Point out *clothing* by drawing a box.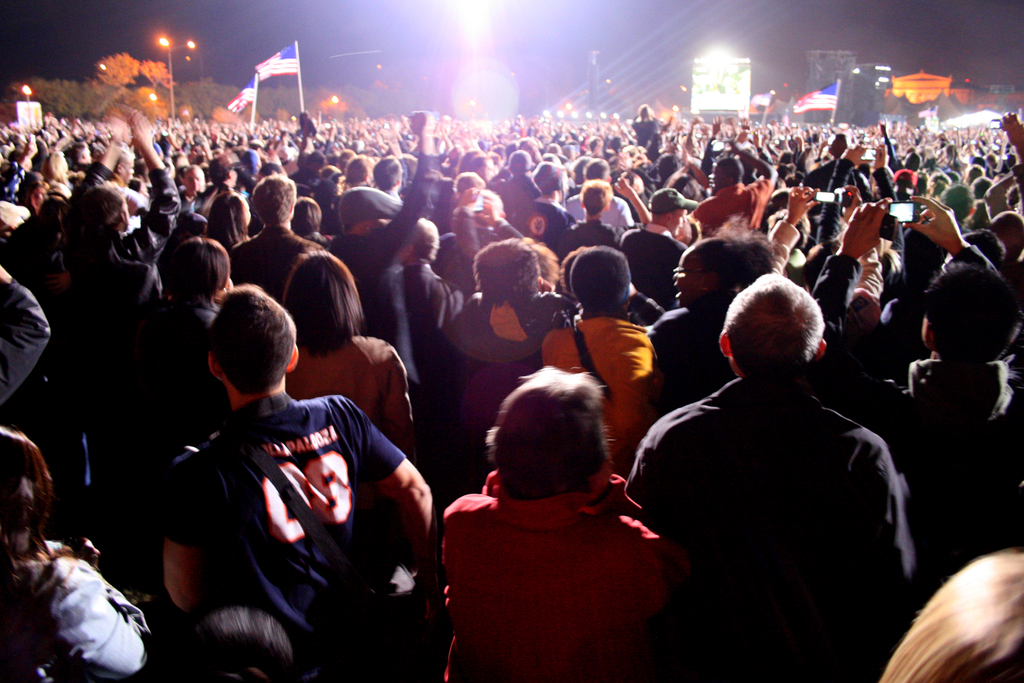
BBox(799, 155, 861, 197).
